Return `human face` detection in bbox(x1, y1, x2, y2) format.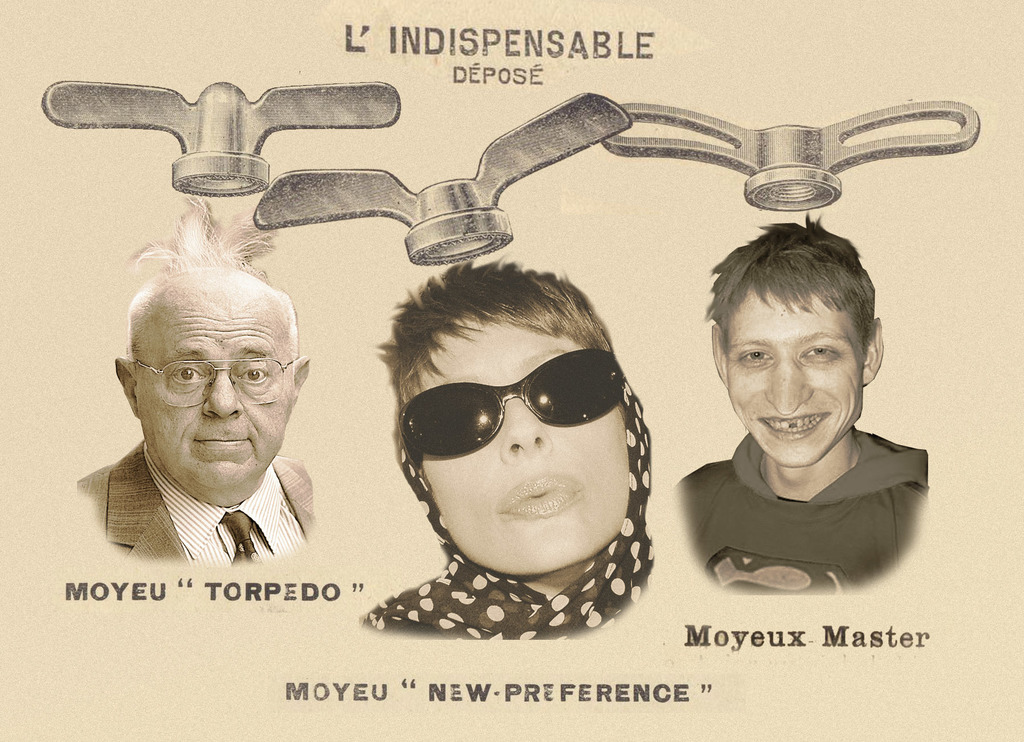
bbox(138, 277, 298, 504).
